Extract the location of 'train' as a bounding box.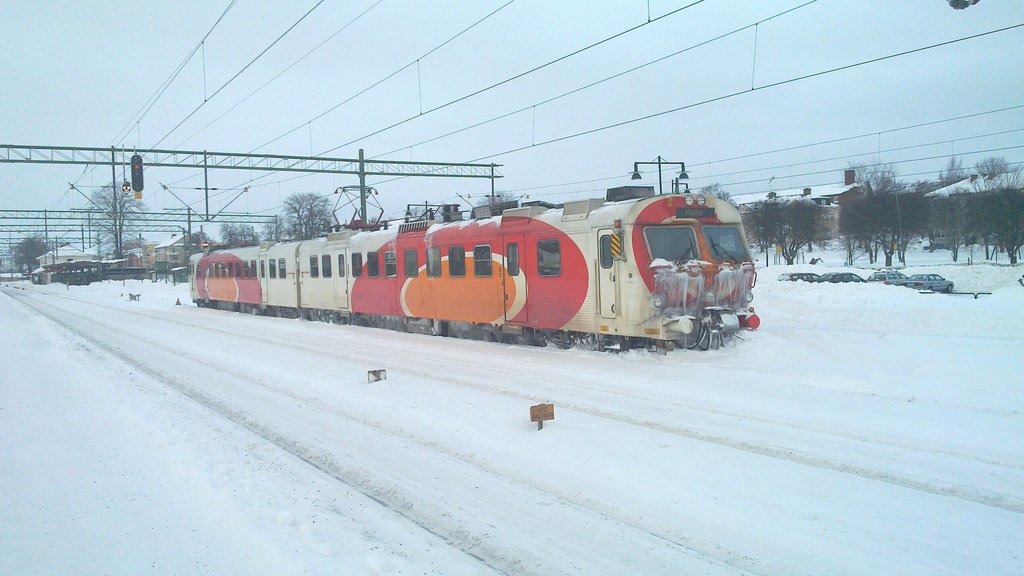
{"x1": 187, "y1": 187, "x2": 755, "y2": 355}.
